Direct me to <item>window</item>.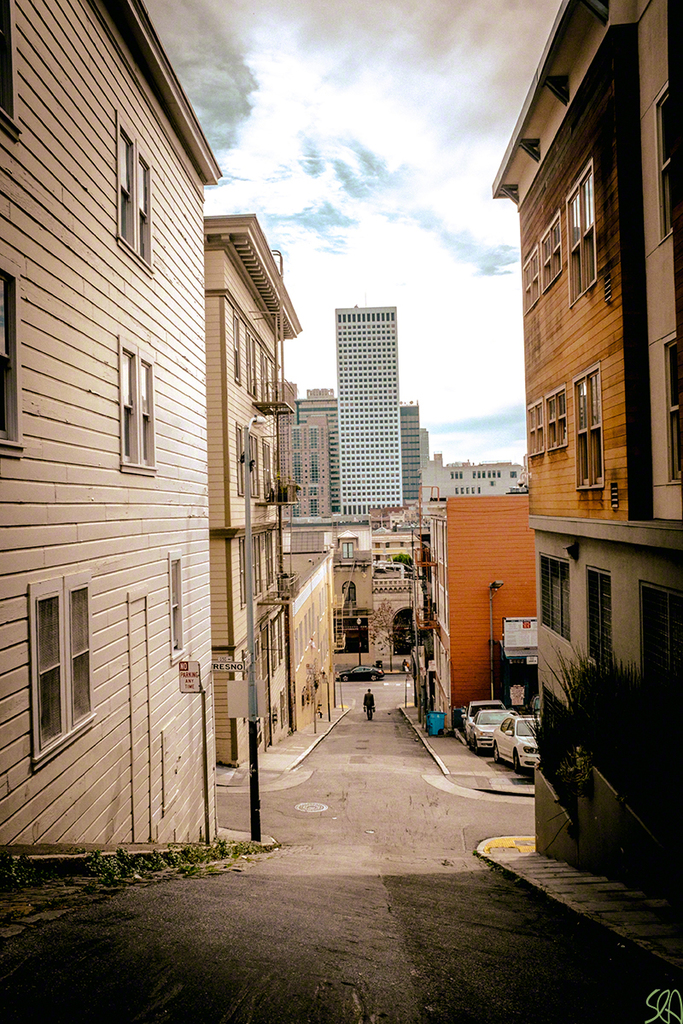
Direction: BBox(668, 333, 680, 485).
